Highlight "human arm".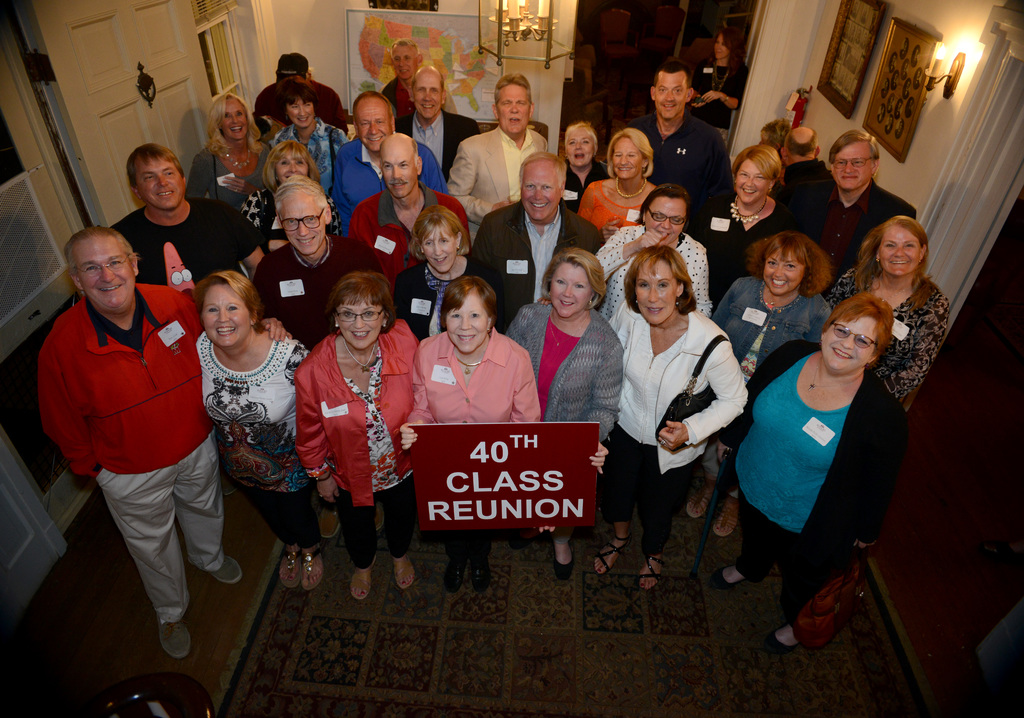
Highlighted region: bbox=(660, 330, 751, 452).
